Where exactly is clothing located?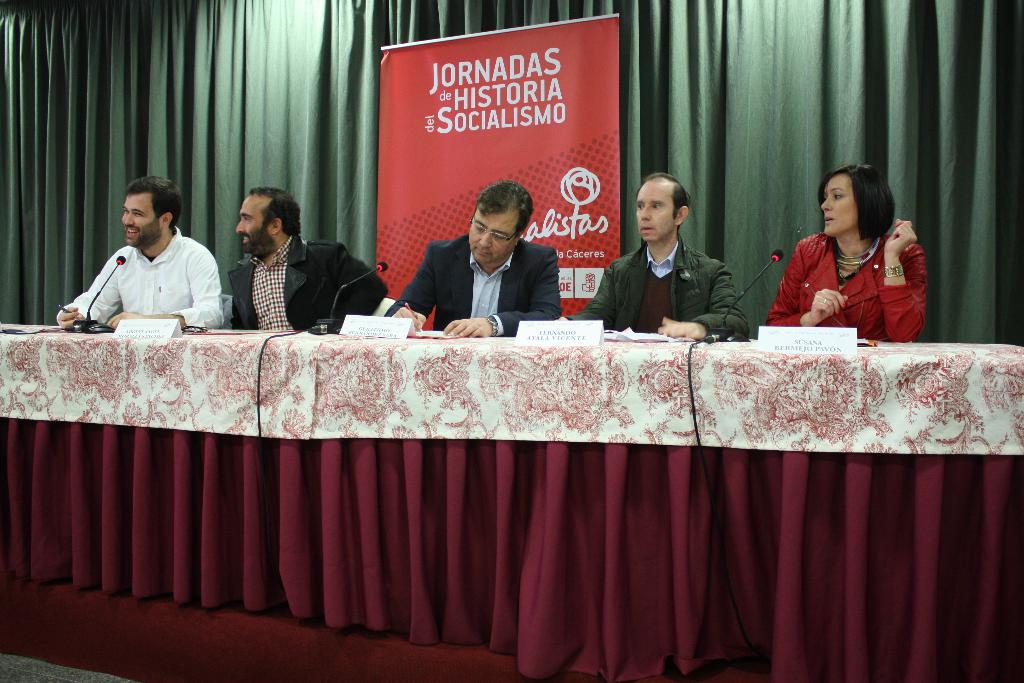
Its bounding box is left=388, top=234, right=545, bottom=319.
